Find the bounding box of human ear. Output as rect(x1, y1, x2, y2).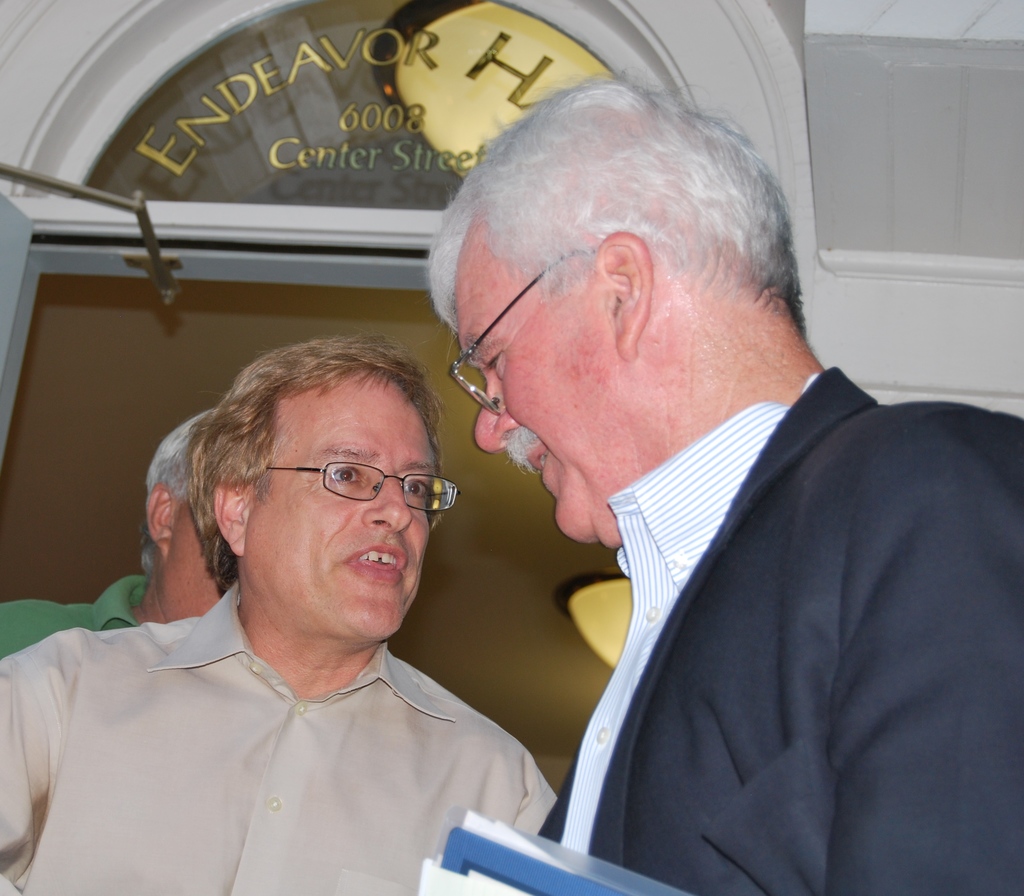
rect(595, 234, 653, 358).
